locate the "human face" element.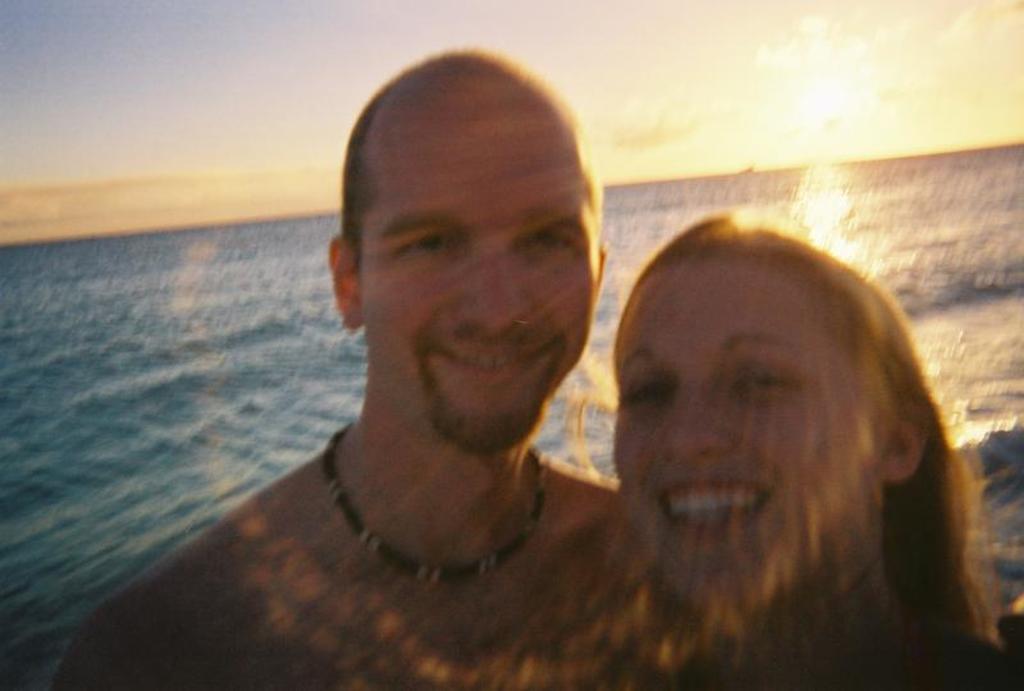
Element bbox: 612:255:877:612.
